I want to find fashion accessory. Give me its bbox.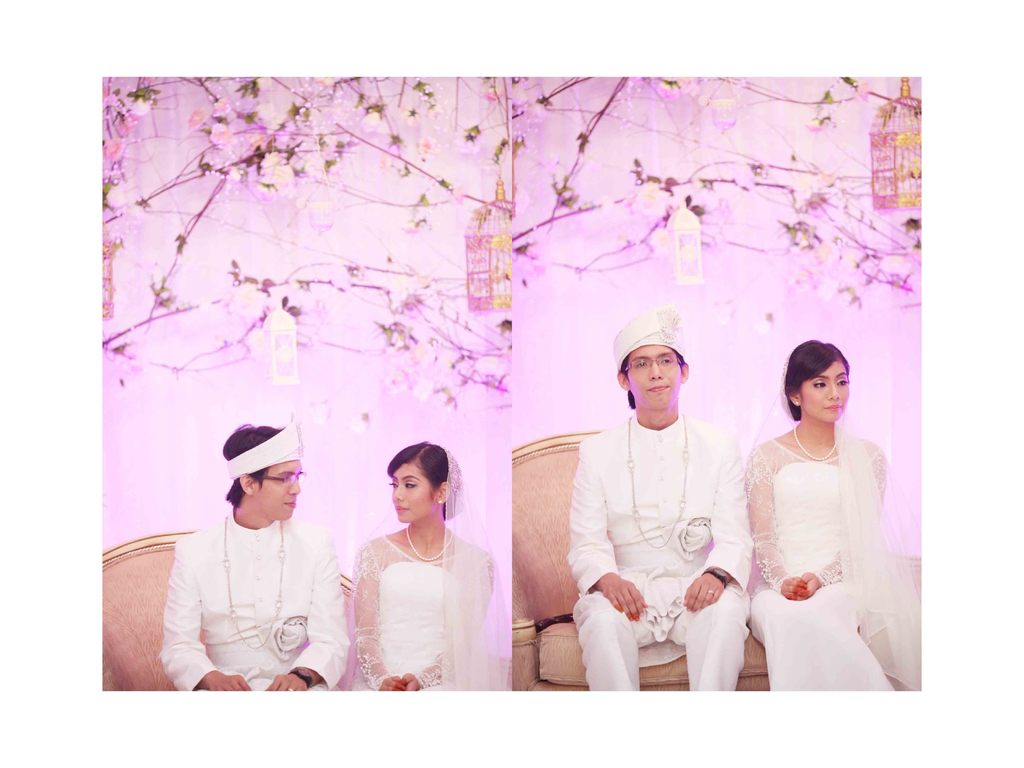
625 415 692 549.
